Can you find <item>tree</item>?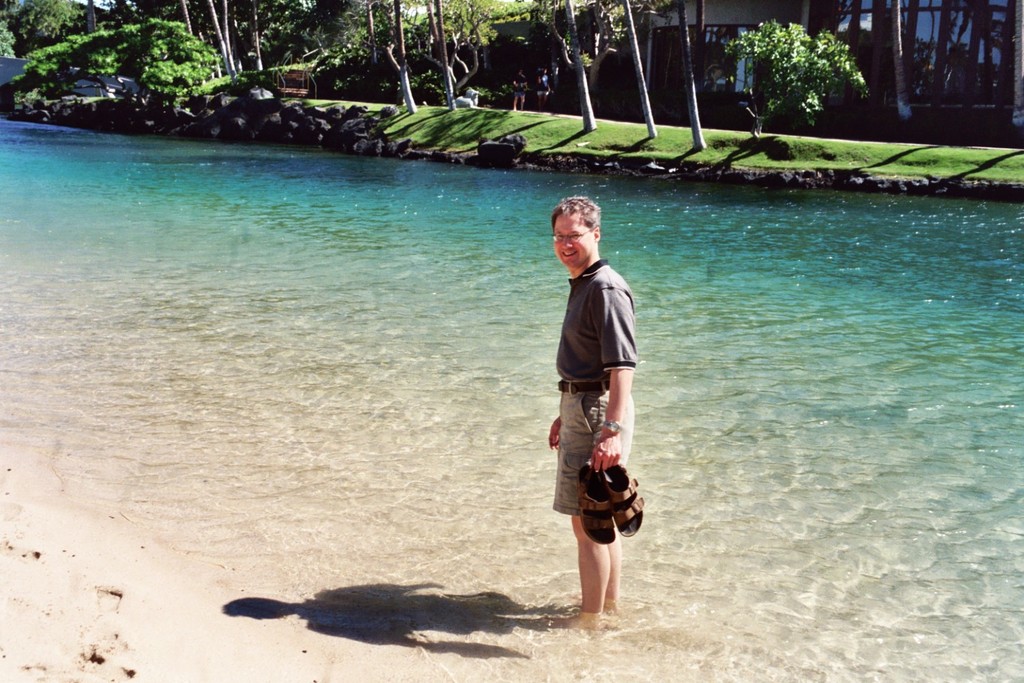
Yes, bounding box: crop(907, 3, 919, 46).
